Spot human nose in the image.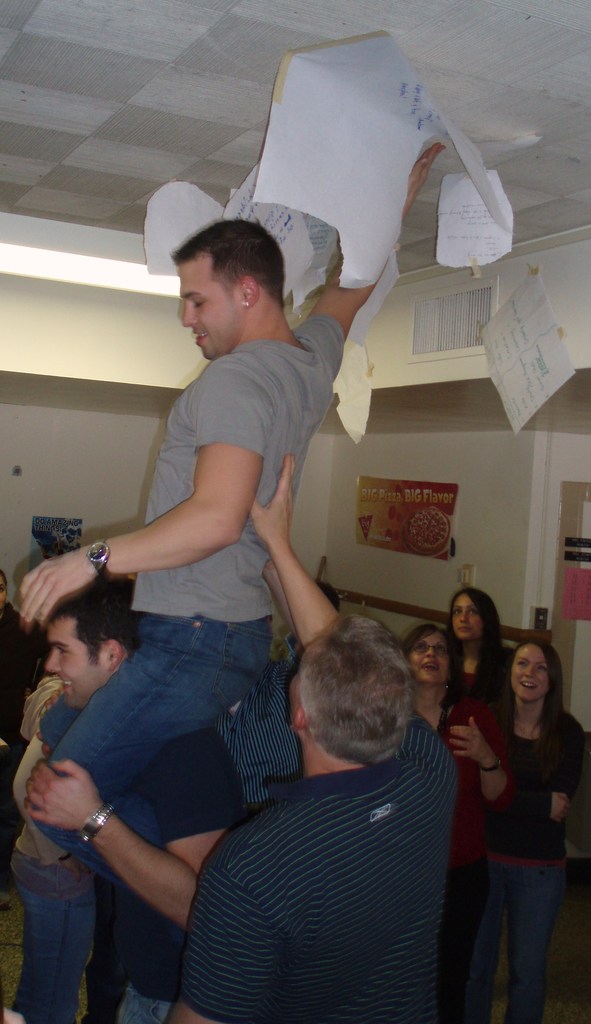
human nose found at detection(458, 612, 469, 624).
